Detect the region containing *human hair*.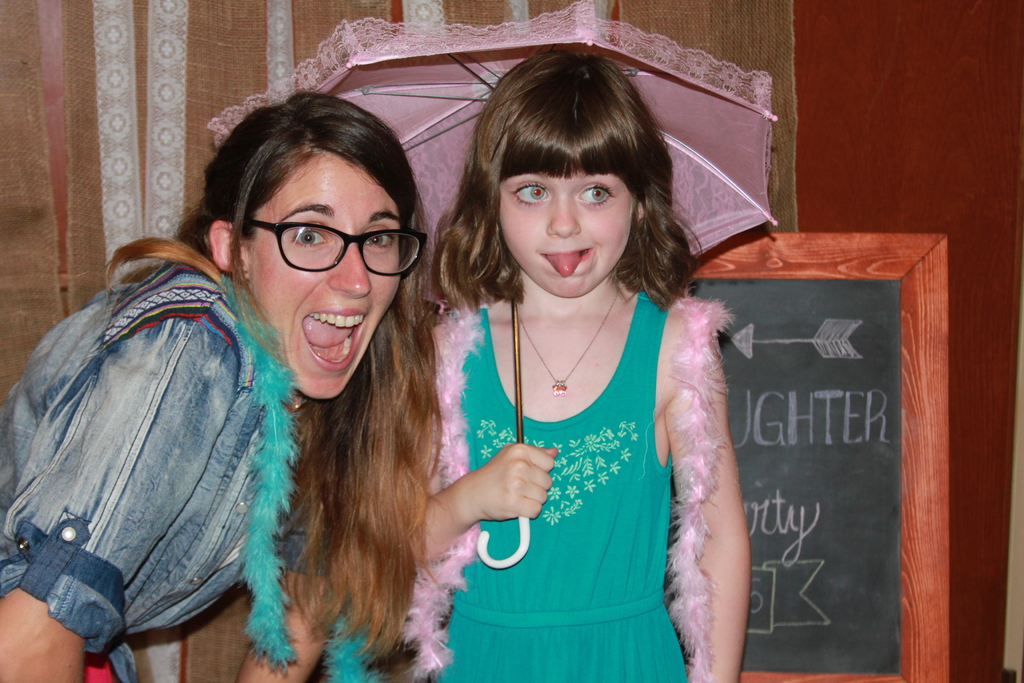
99 92 438 664.
